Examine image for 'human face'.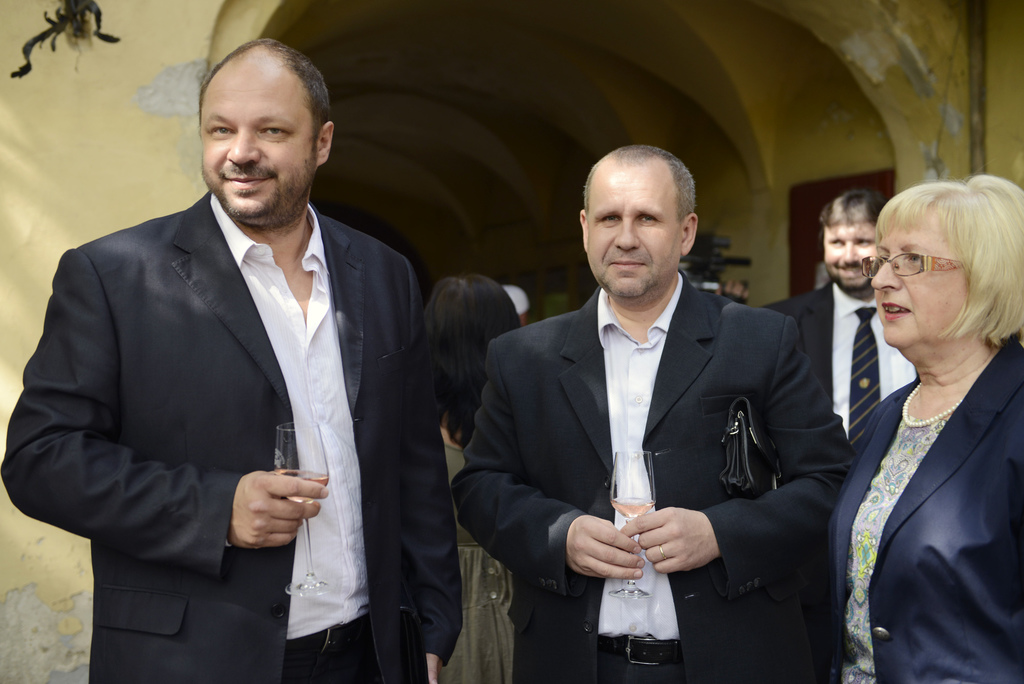
Examination result: box=[824, 213, 875, 290].
